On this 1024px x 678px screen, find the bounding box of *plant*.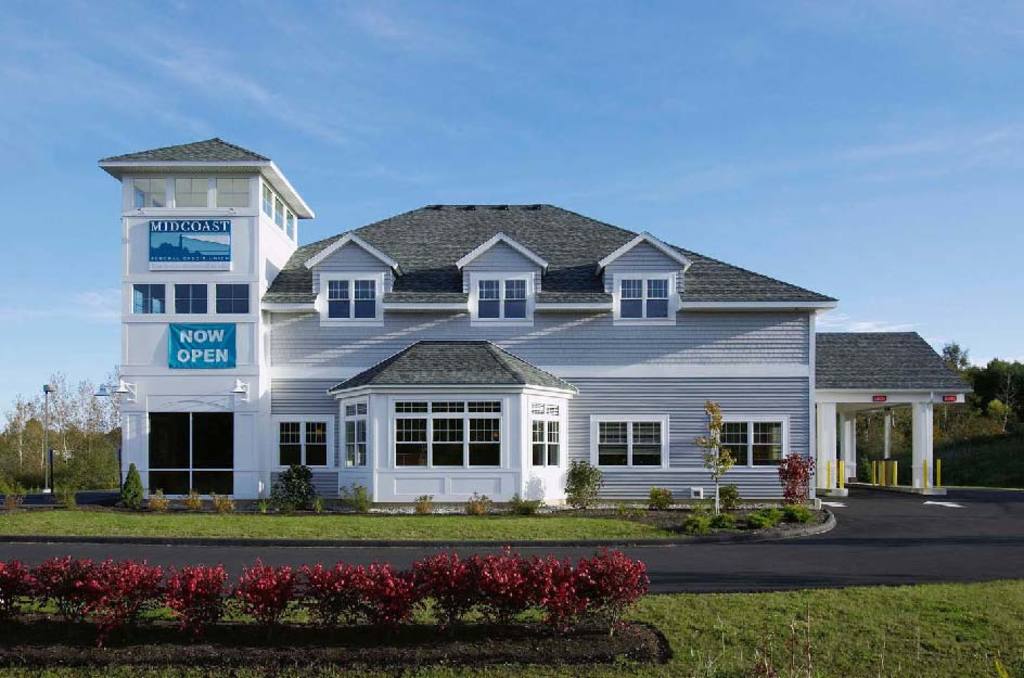
Bounding box: box=[411, 551, 471, 630].
